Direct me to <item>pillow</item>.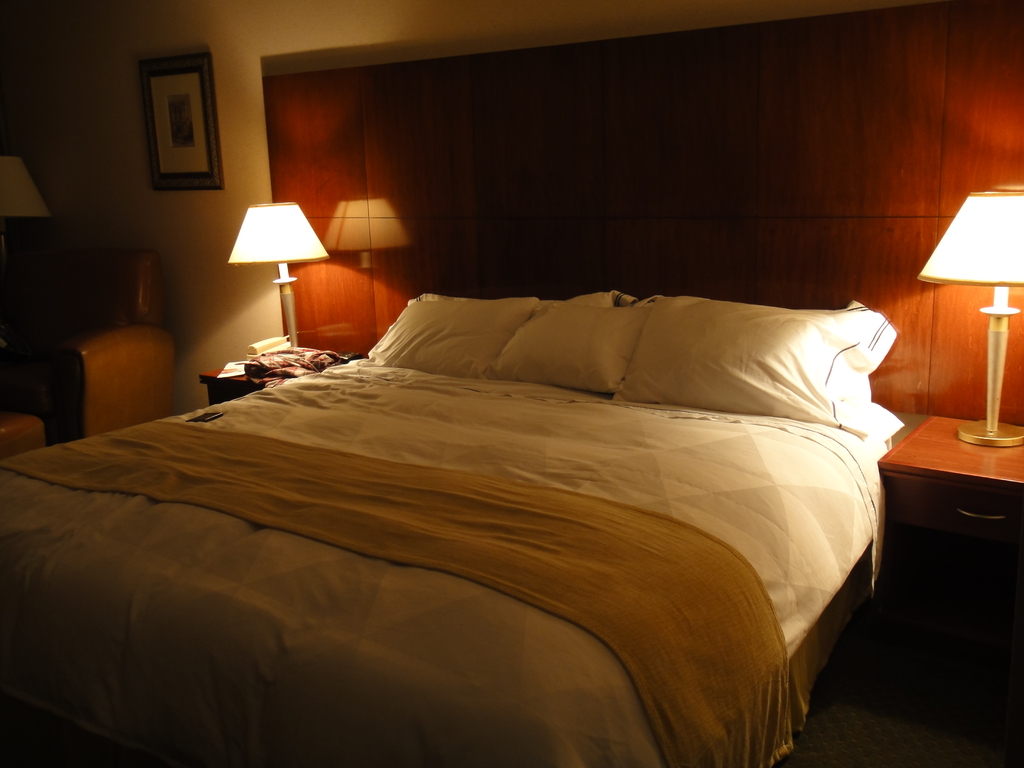
Direction: <bbox>365, 289, 541, 367</bbox>.
